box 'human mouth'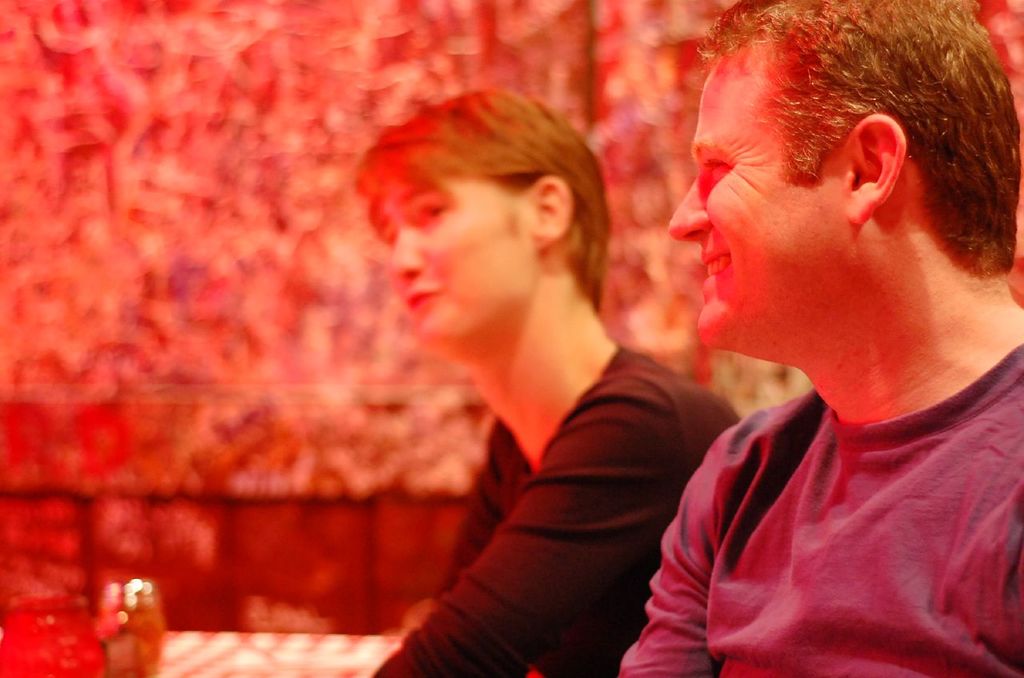
403:281:435:309
